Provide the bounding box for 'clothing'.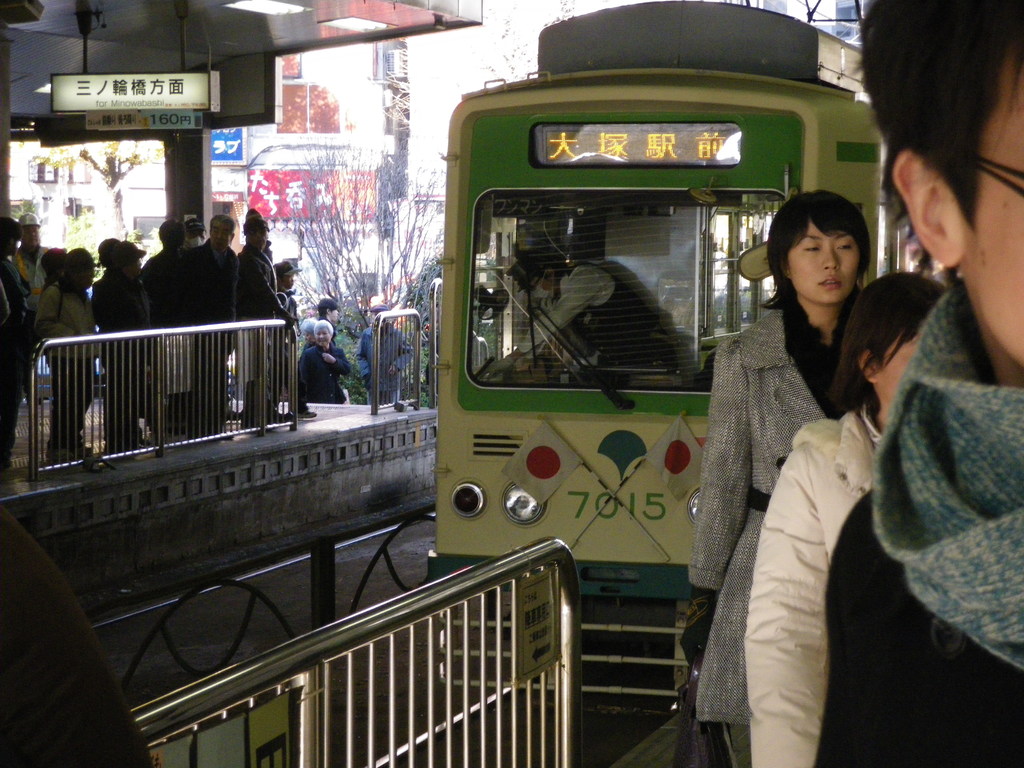
rect(699, 300, 865, 753).
